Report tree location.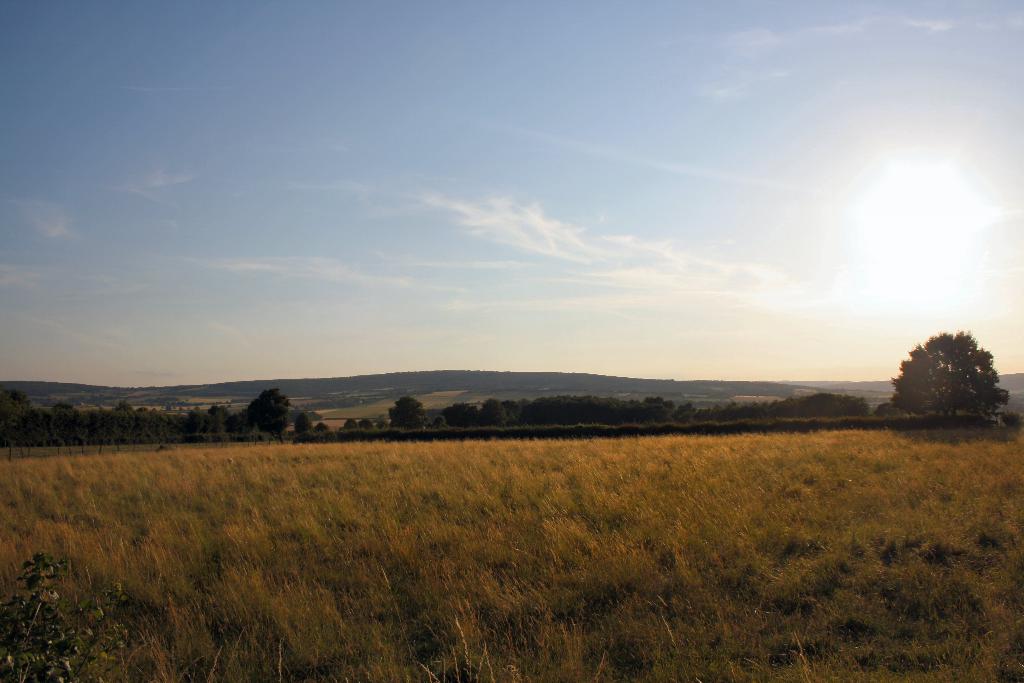
Report: 871:400:904:420.
